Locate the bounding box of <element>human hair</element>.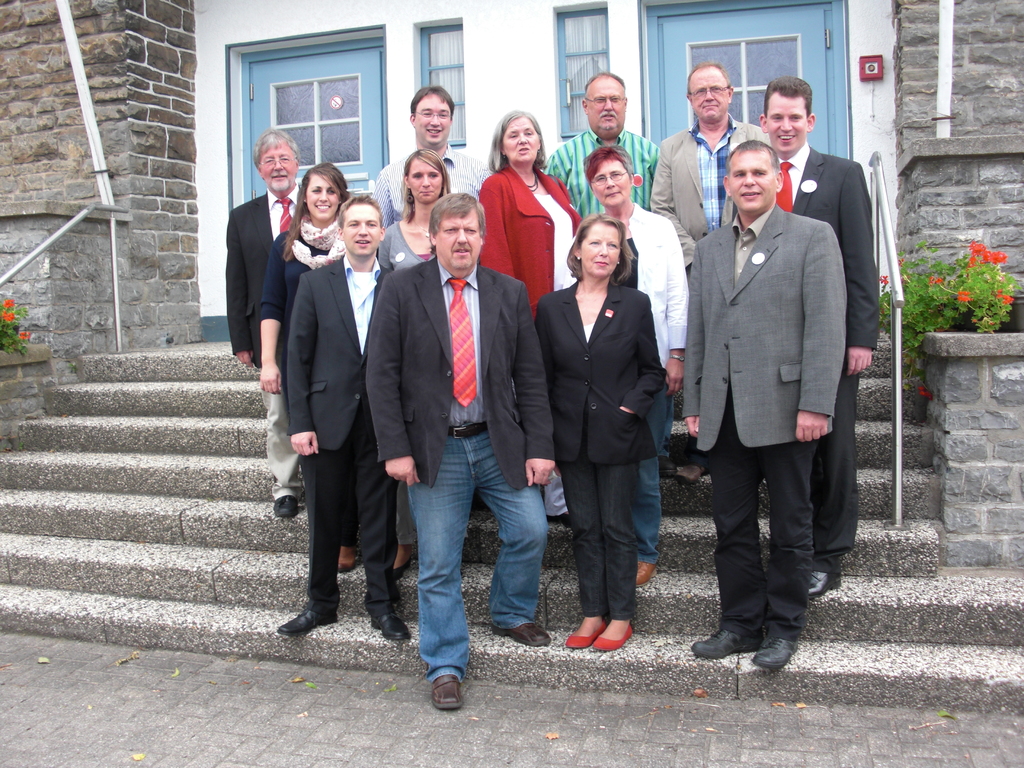
Bounding box: BBox(488, 111, 543, 169).
